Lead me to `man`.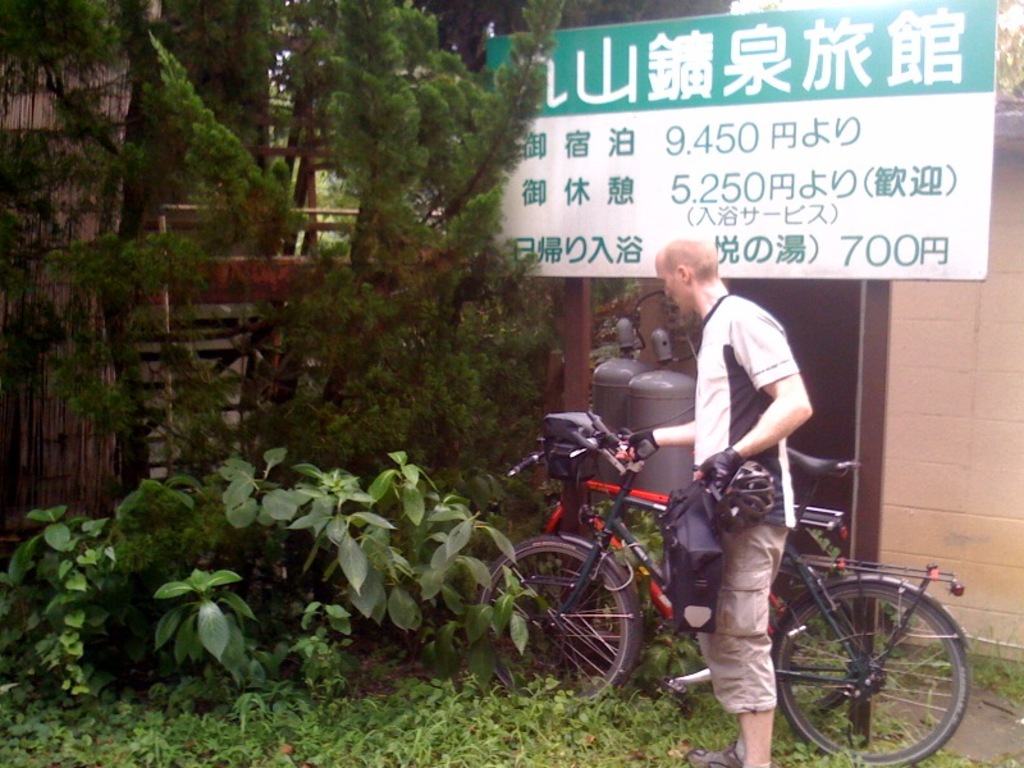
Lead to (566,261,829,634).
